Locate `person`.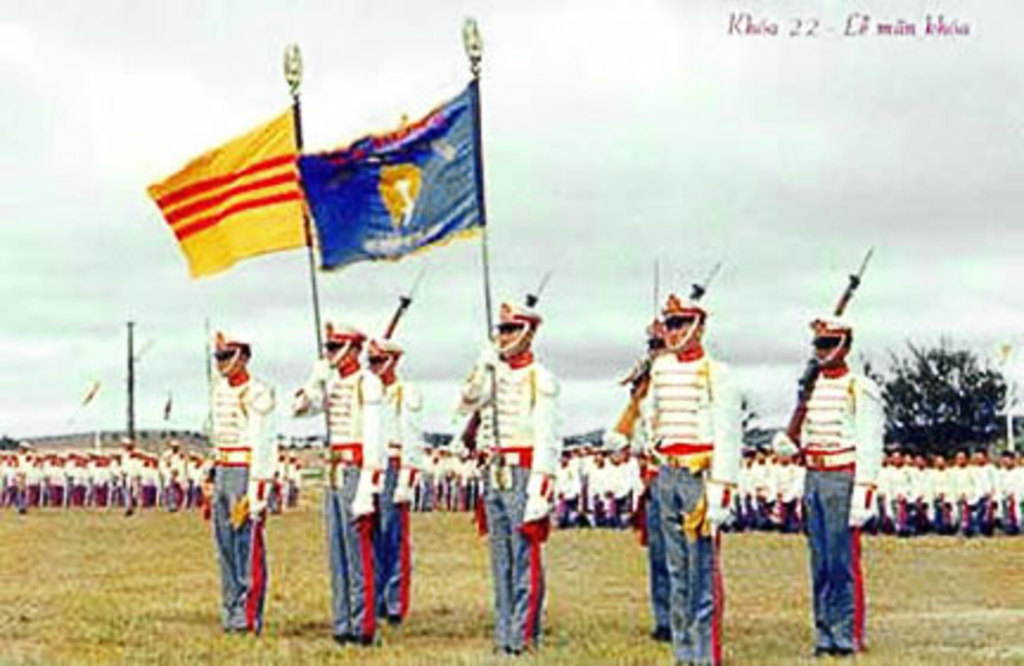
Bounding box: locate(289, 318, 393, 645).
